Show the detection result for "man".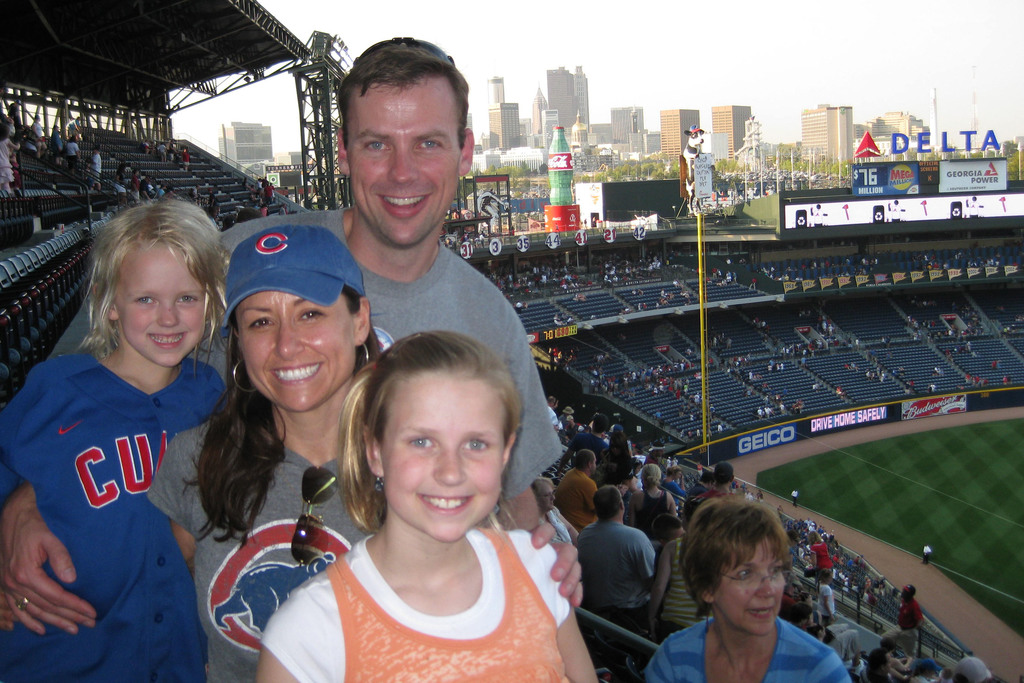
{"left": 31, "top": 110, "right": 49, "bottom": 162}.
